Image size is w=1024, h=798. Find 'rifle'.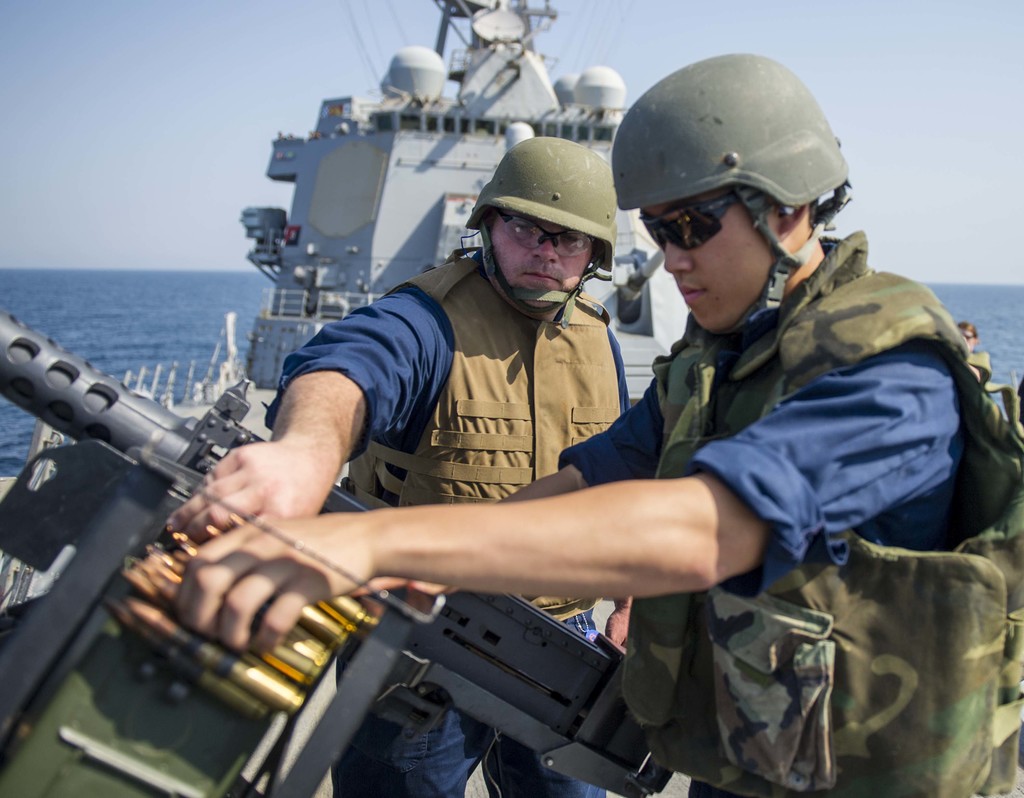
x1=0, y1=307, x2=676, y2=797.
